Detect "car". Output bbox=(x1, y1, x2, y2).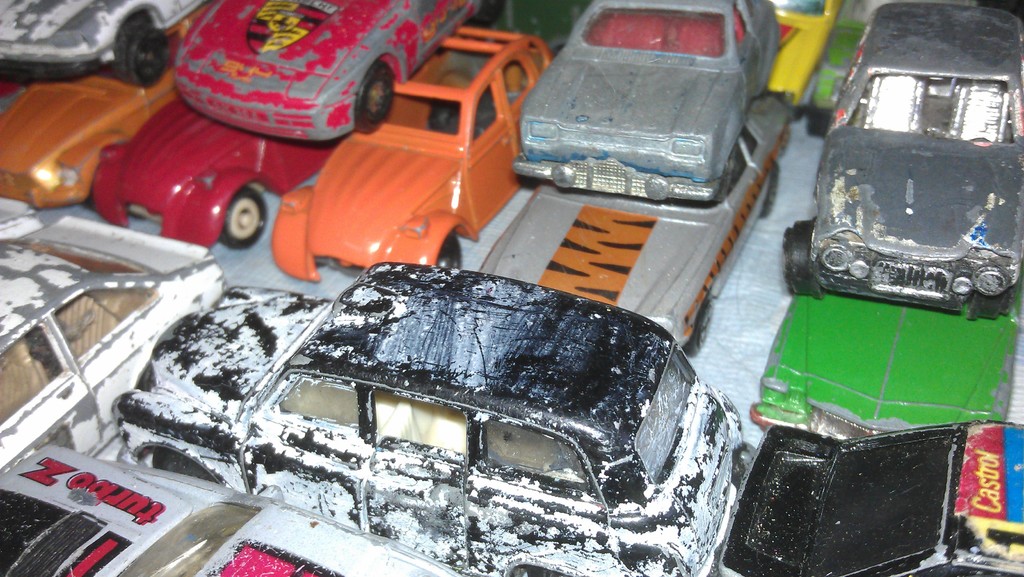
bbox=(117, 288, 755, 576).
